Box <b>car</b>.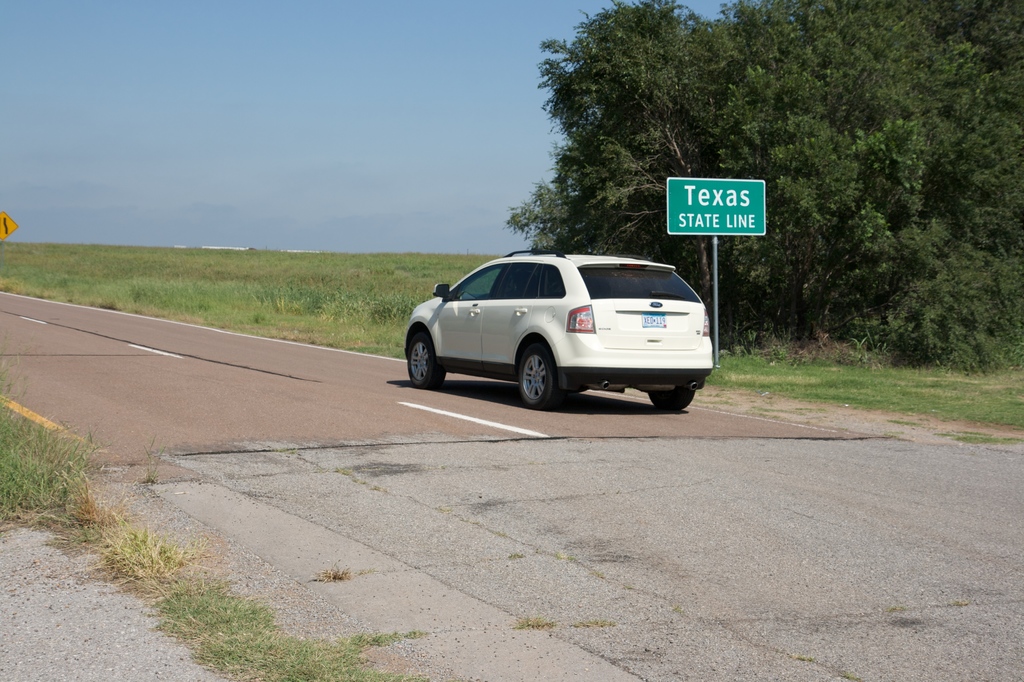
404/253/716/409.
